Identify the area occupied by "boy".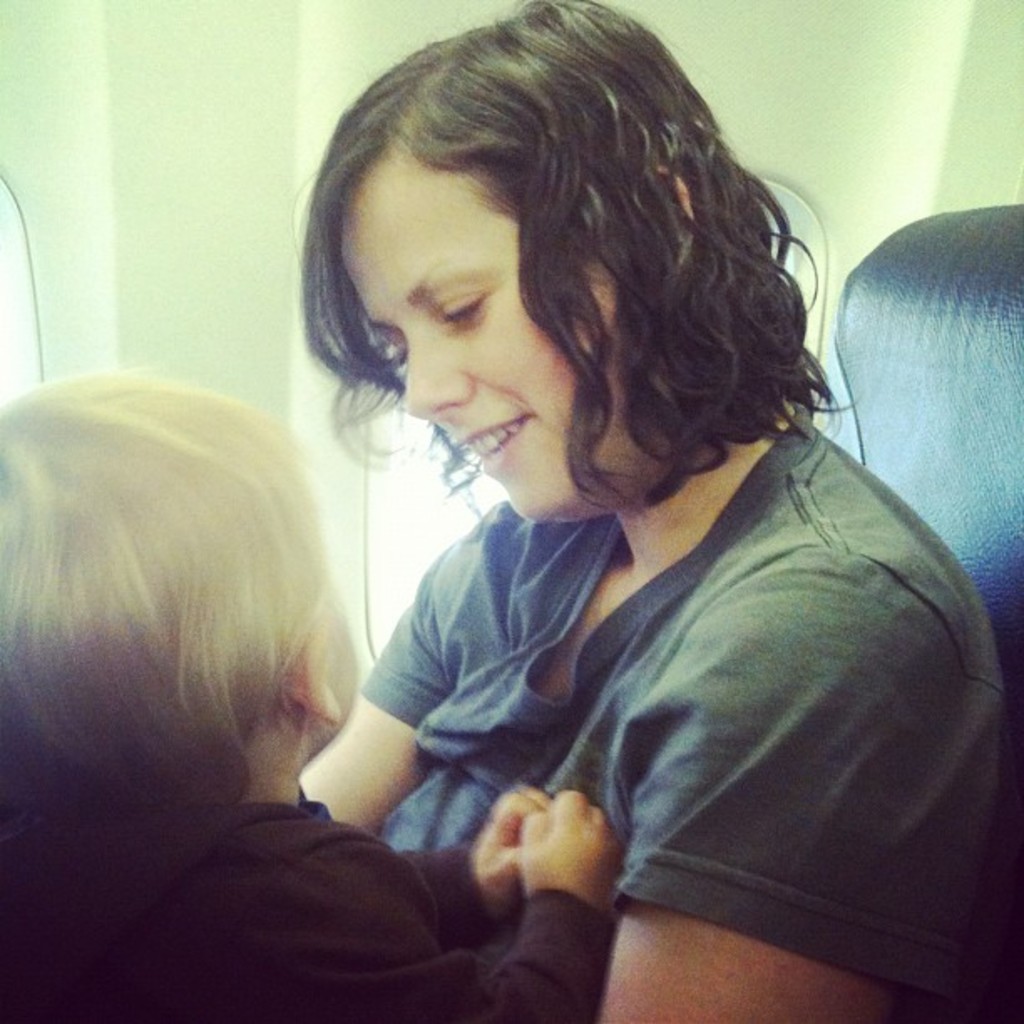
Area: pyautogui.locateOnScreen(0, 358, 624, 1022).
